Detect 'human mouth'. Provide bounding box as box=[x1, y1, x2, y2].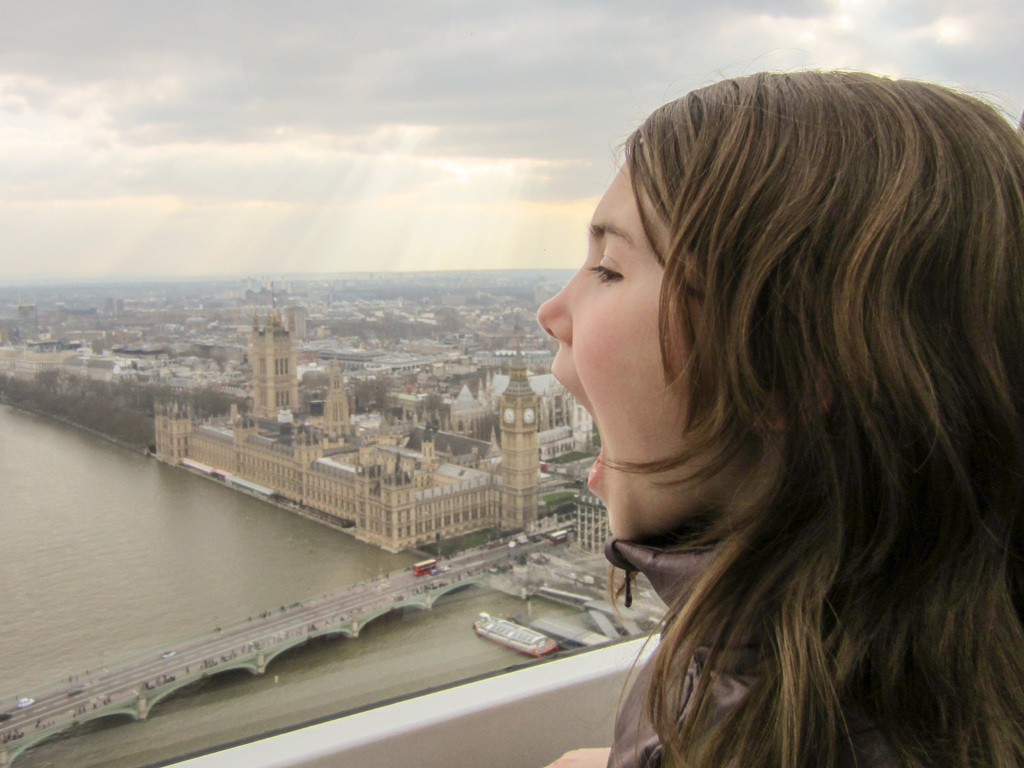
box=[550, 370, 607, 488].
